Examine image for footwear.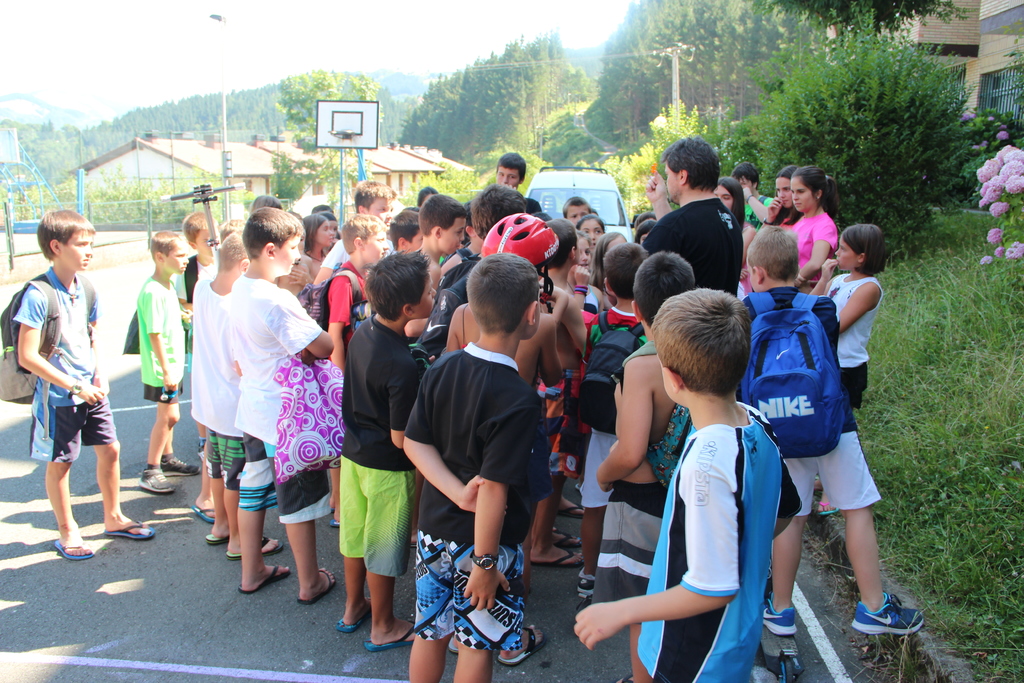
Examination result: 761 593 795 632.
